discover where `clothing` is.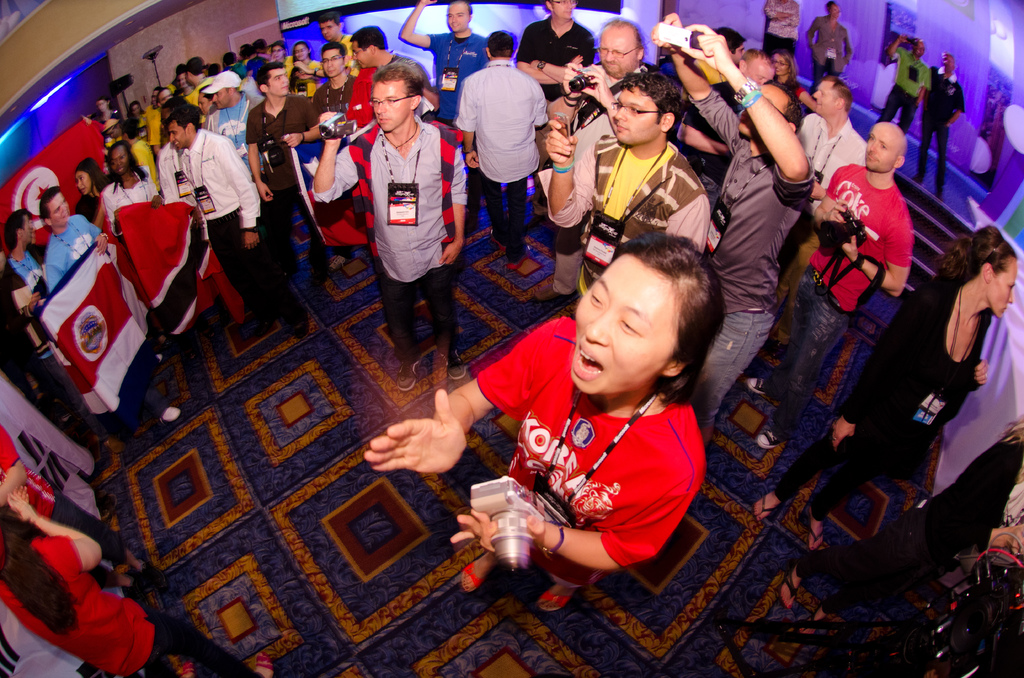
Discovered at (44, 216, 106, 290).
